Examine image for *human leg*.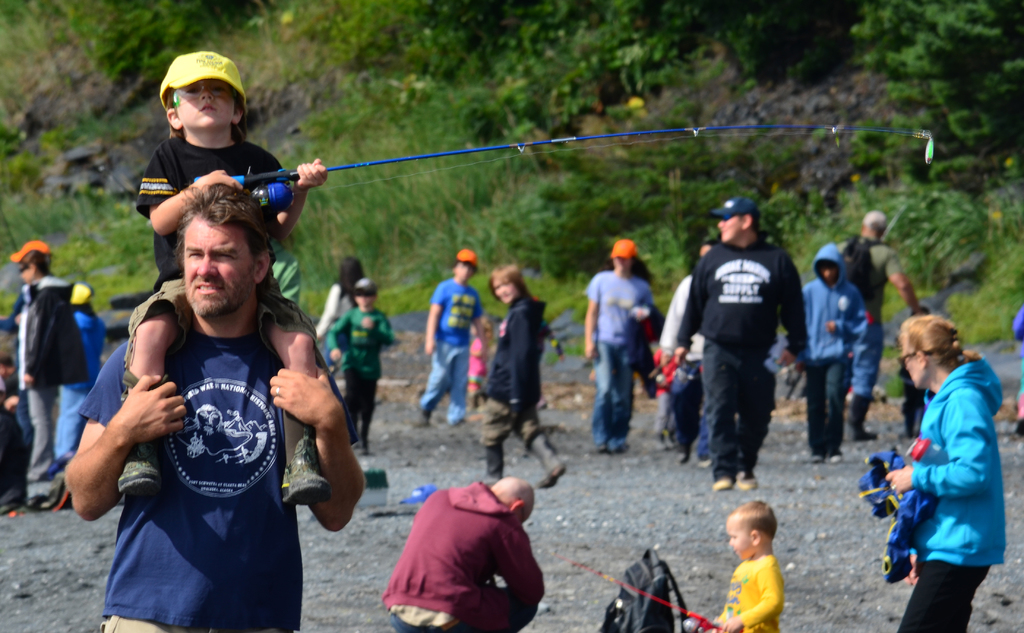
Examination result: left=895, top=524, right=995, bottom=632.
